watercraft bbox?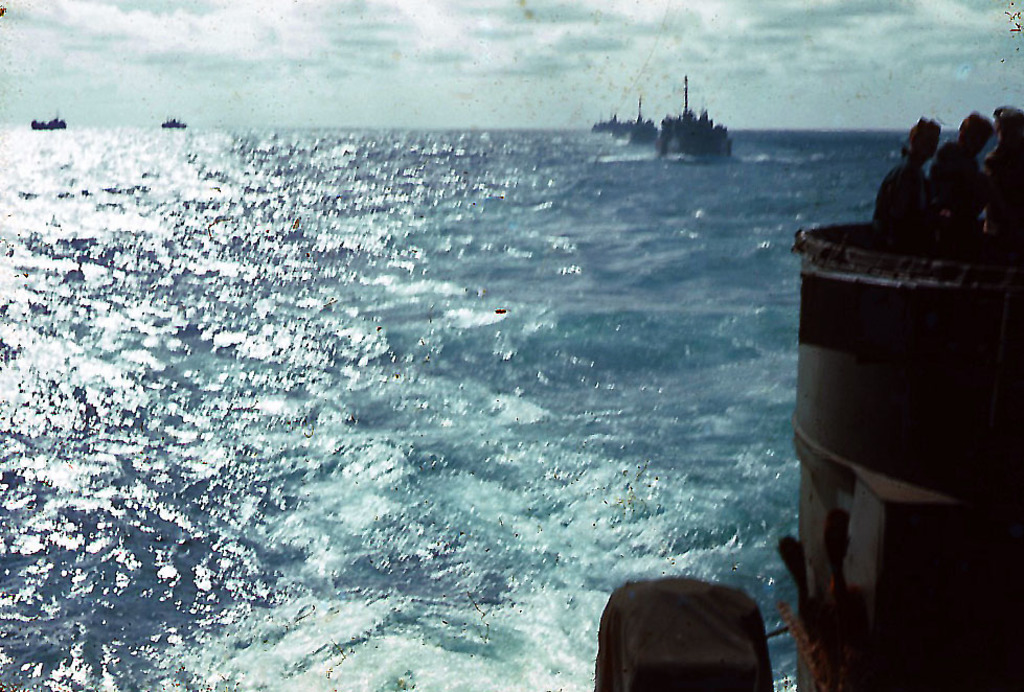
(600,118,630,133)
